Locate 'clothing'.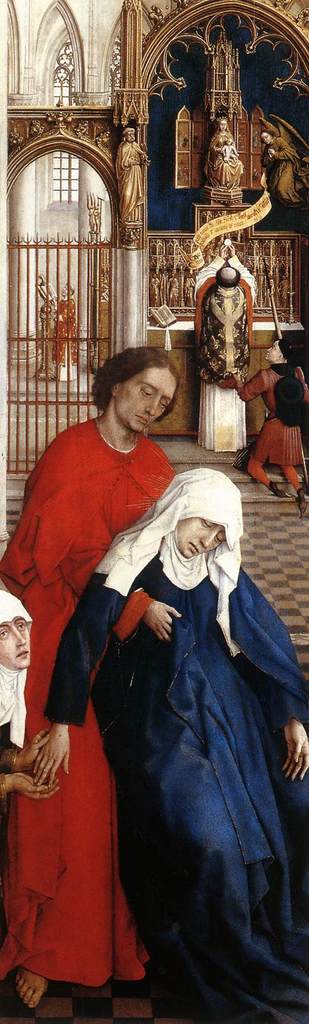
Bounding box: (left=1, top=421, right=179, bottom=979).
